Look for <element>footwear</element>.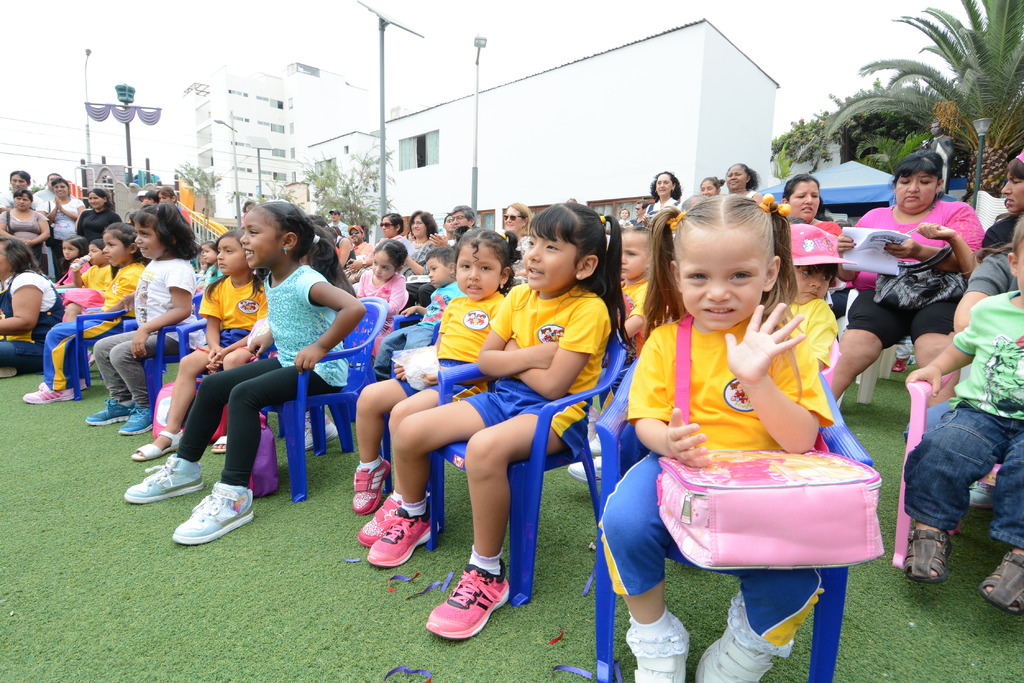
Found: {"left": 355, "top": 462, "right": 399, "bottom": 513}.
